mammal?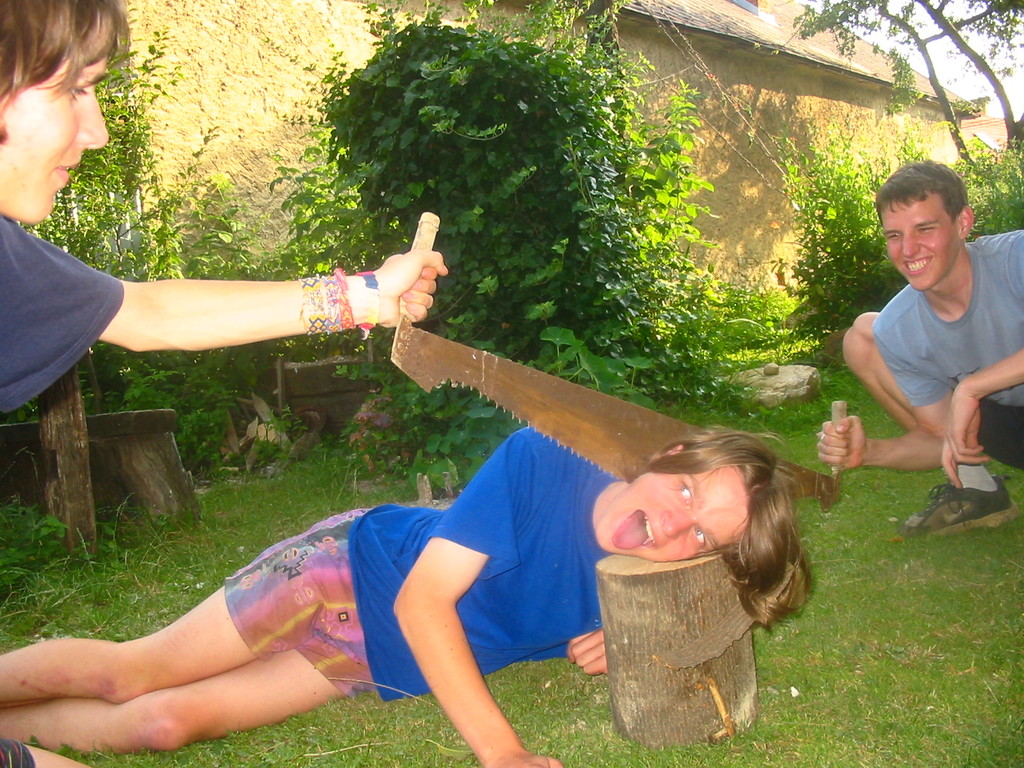
x1=0 y1=0 x2=445 y2=767
